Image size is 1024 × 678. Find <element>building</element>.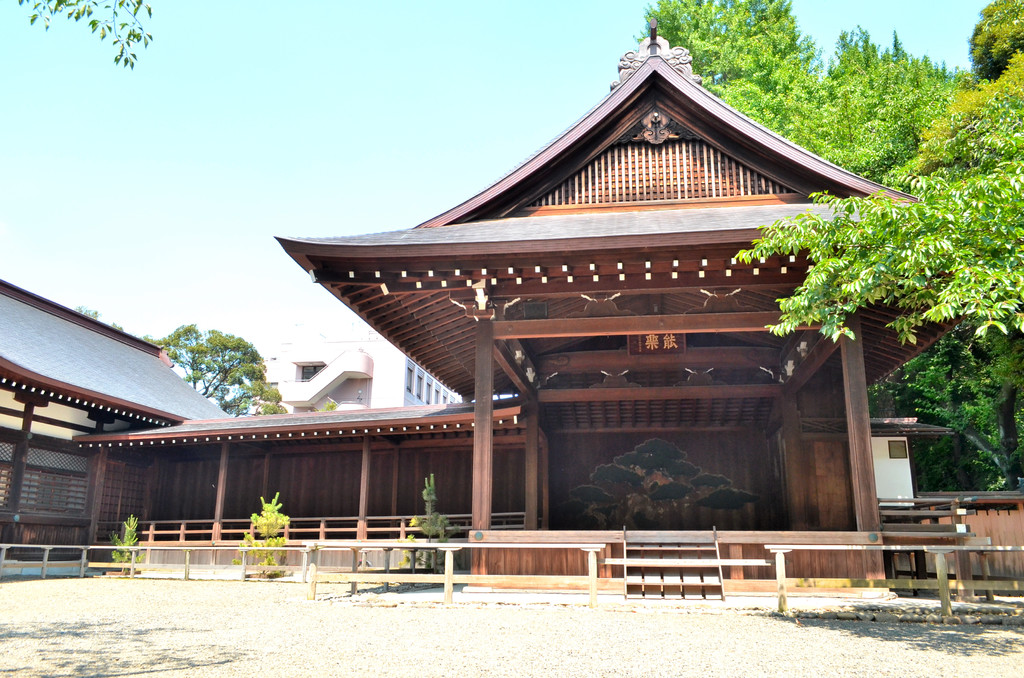
{"x1": 0, "y1": 278, "x2": 230, "y2": 554}.
